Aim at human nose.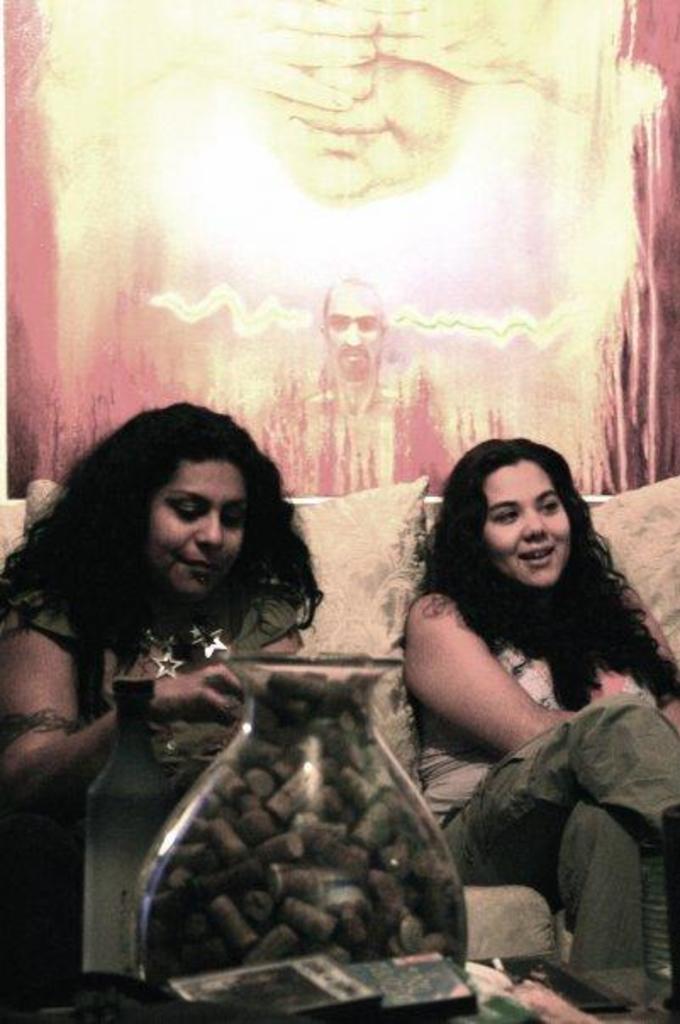
Aimed at bbox=[190, 507, 227, 553].
